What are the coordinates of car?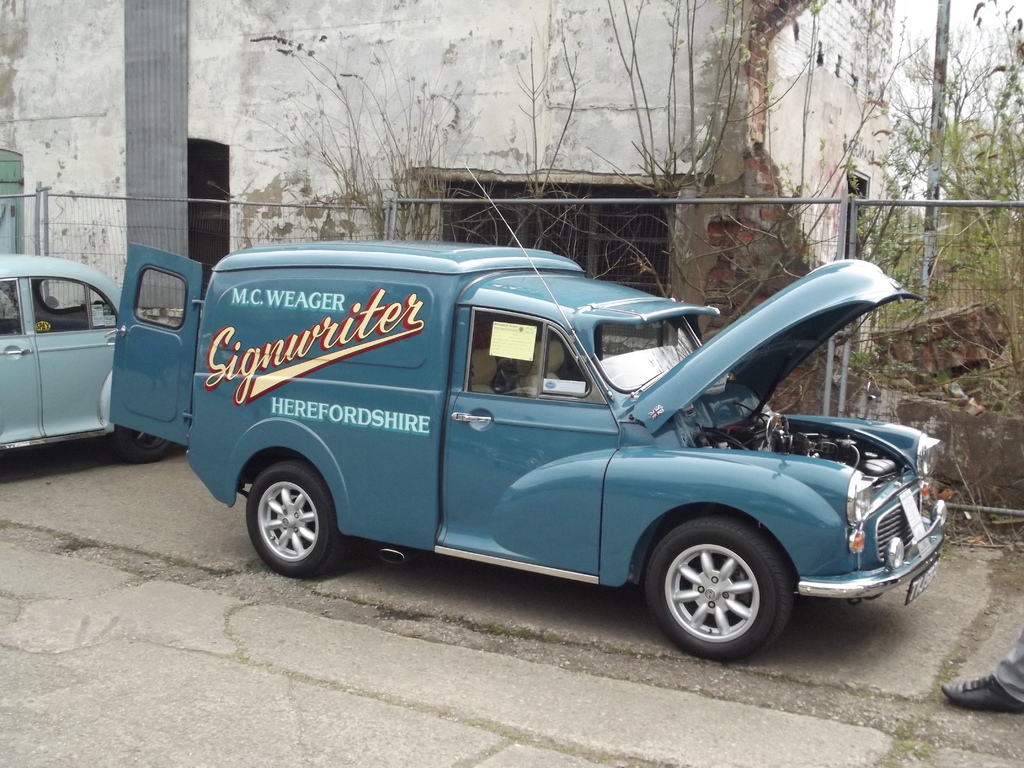
<bbox>0, 254, 173, 465</bbox>.
